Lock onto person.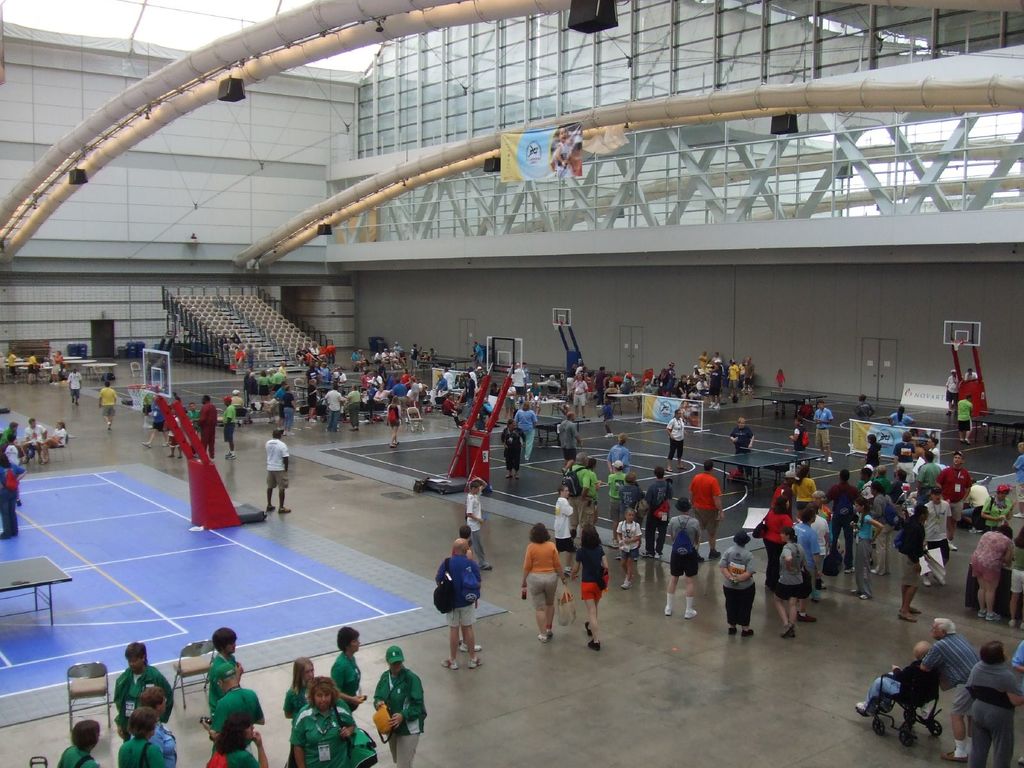
Locked: bbox=[0, 421, 72, 540].
